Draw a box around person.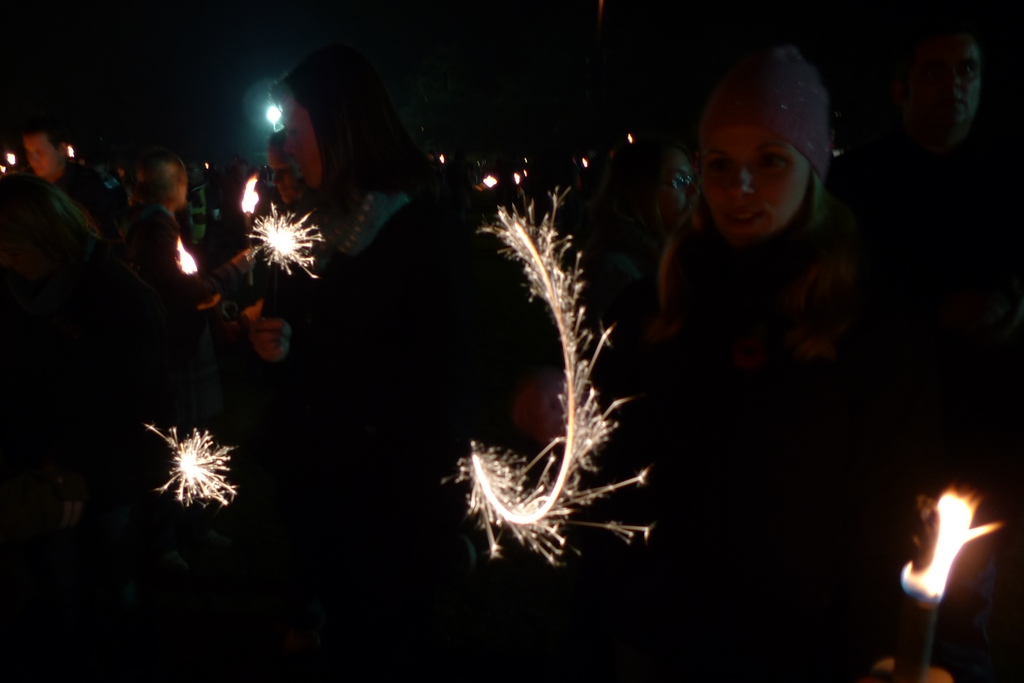
(x1=648, y1=40, x2=862, y2=404).
